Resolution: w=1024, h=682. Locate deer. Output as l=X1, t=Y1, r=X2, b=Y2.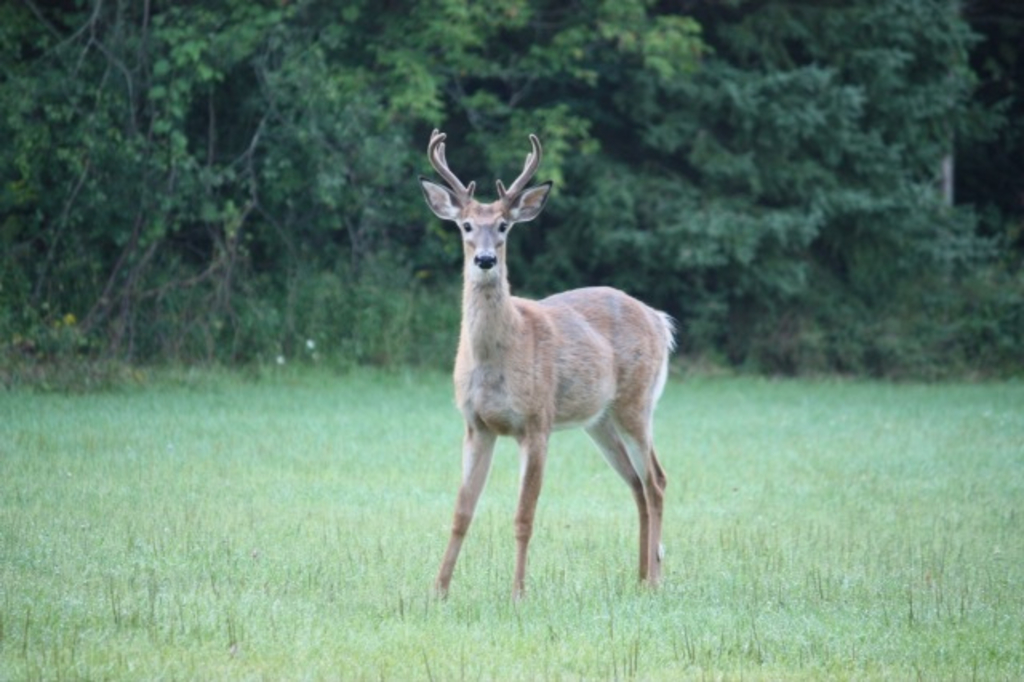
l=413, t=123, r=669, b=596.
